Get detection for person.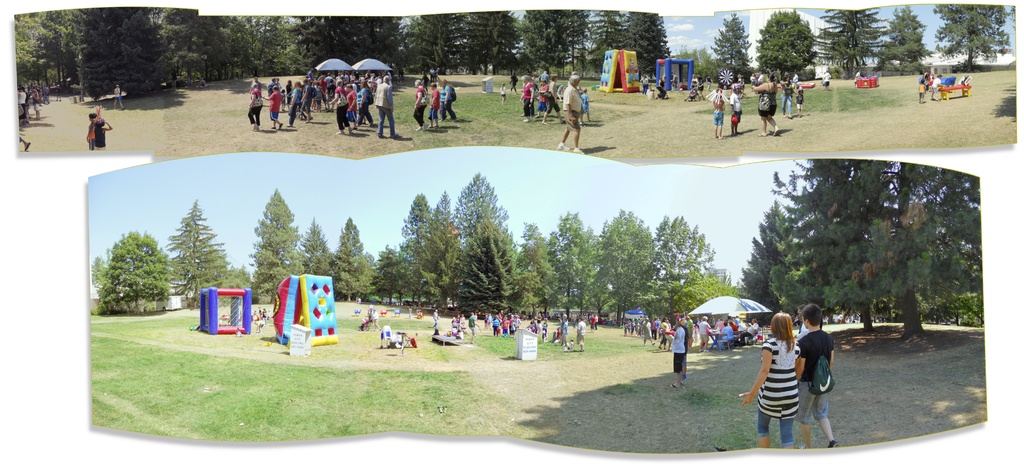
Detection: left=537, top=81, right=552, bottom=112.
